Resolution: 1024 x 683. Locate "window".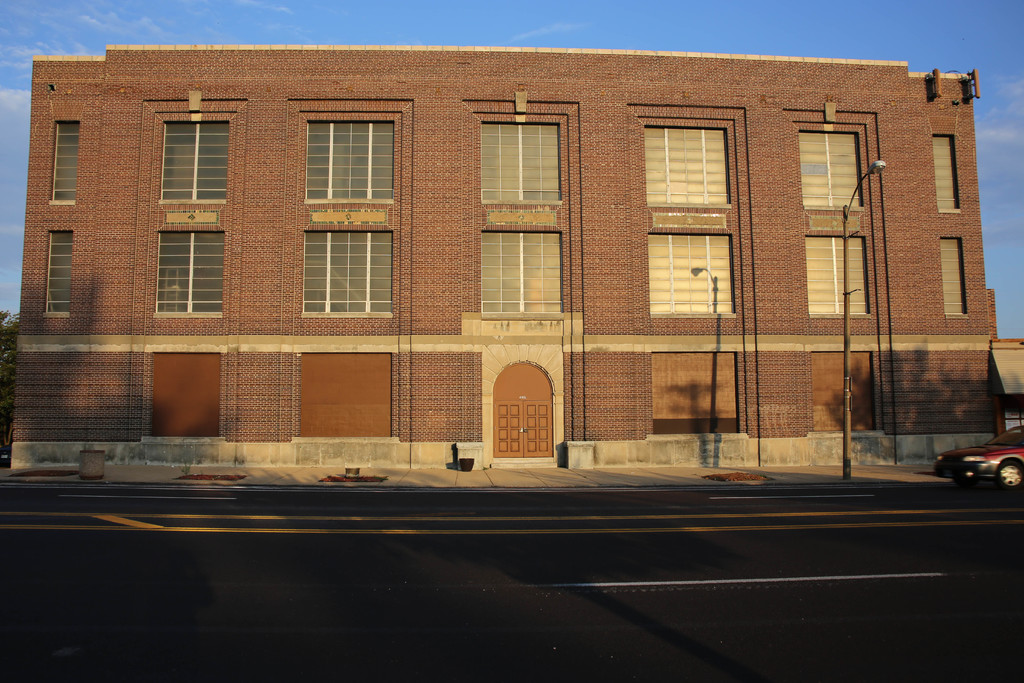
(644,232,735,317).
